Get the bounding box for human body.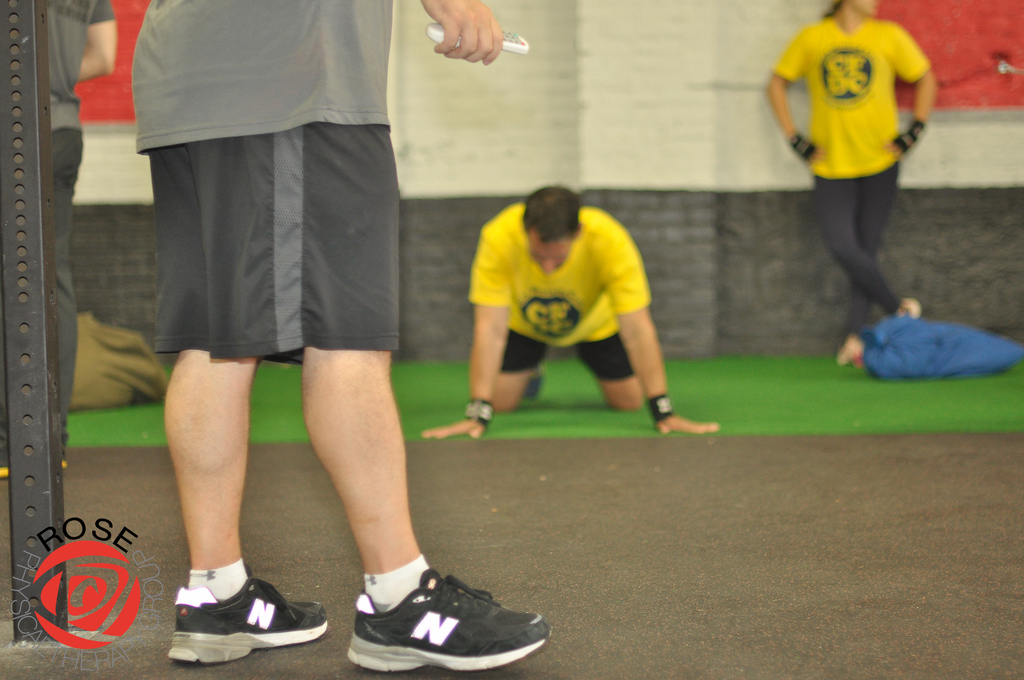
[129,0,559,679].
